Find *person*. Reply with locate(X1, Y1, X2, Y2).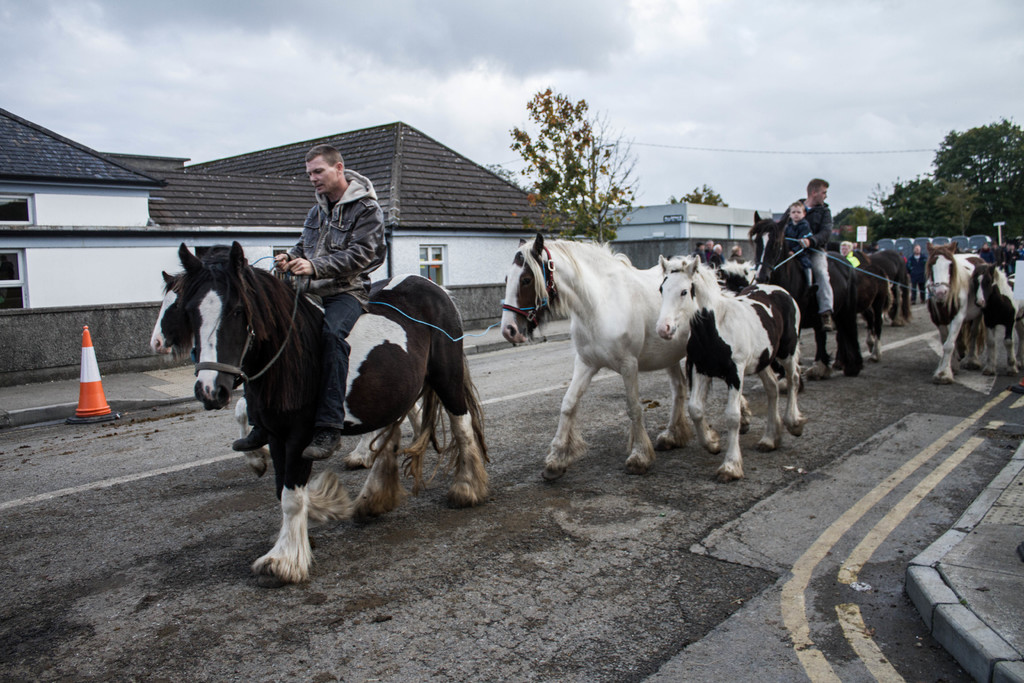
locate(781, 178, 837, 334).
